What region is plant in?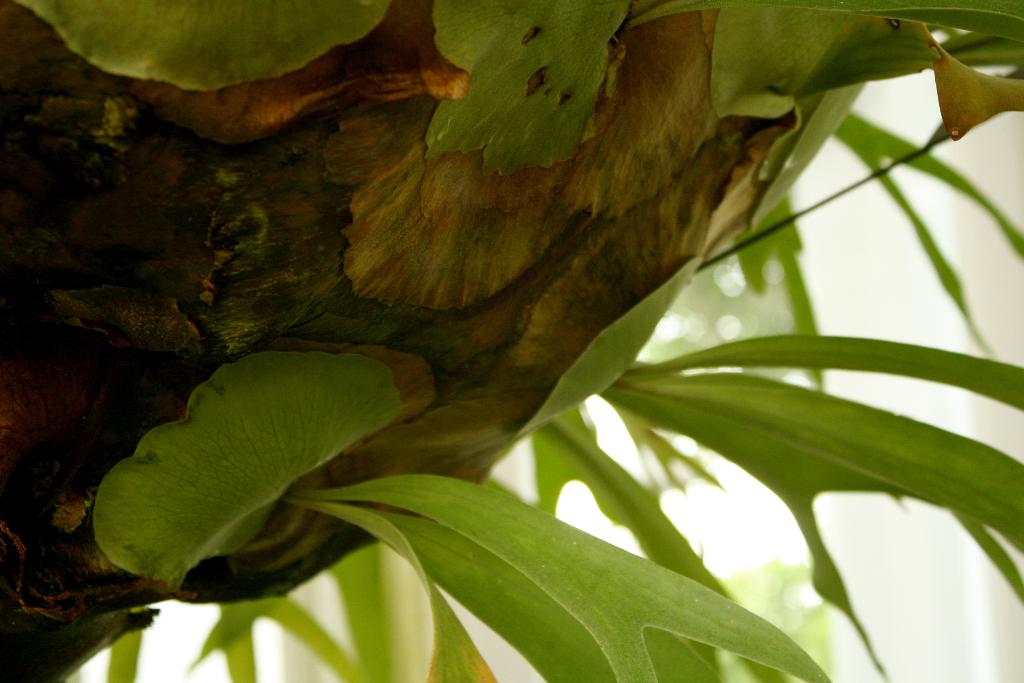
[0,0,1023,632].
